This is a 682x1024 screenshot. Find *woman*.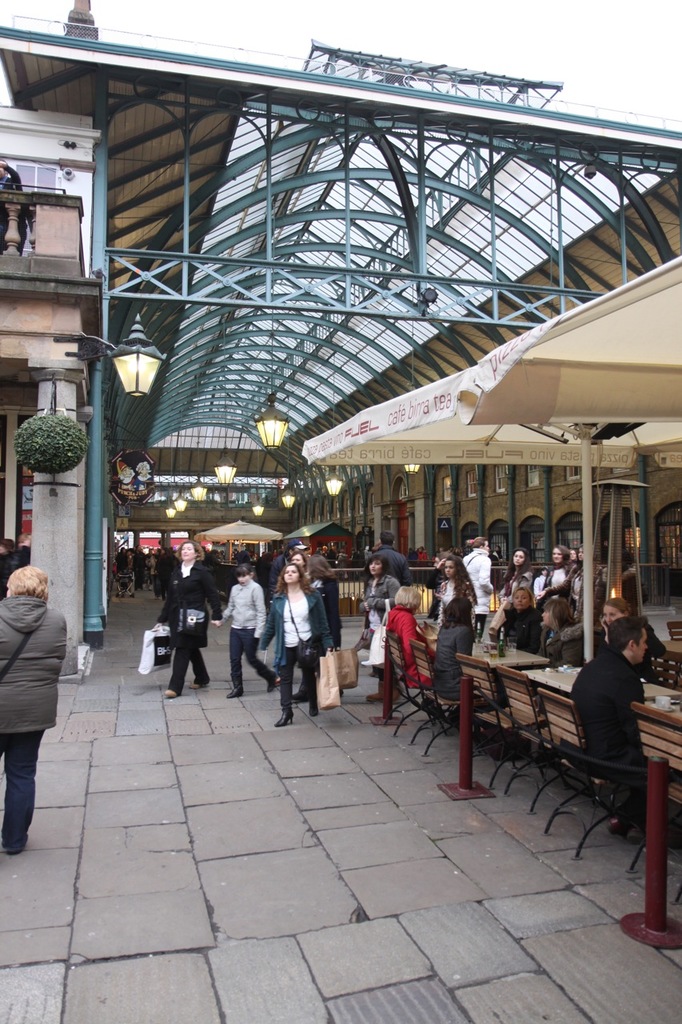
Bounding box: l=434, t=559, r=478, b=626.
